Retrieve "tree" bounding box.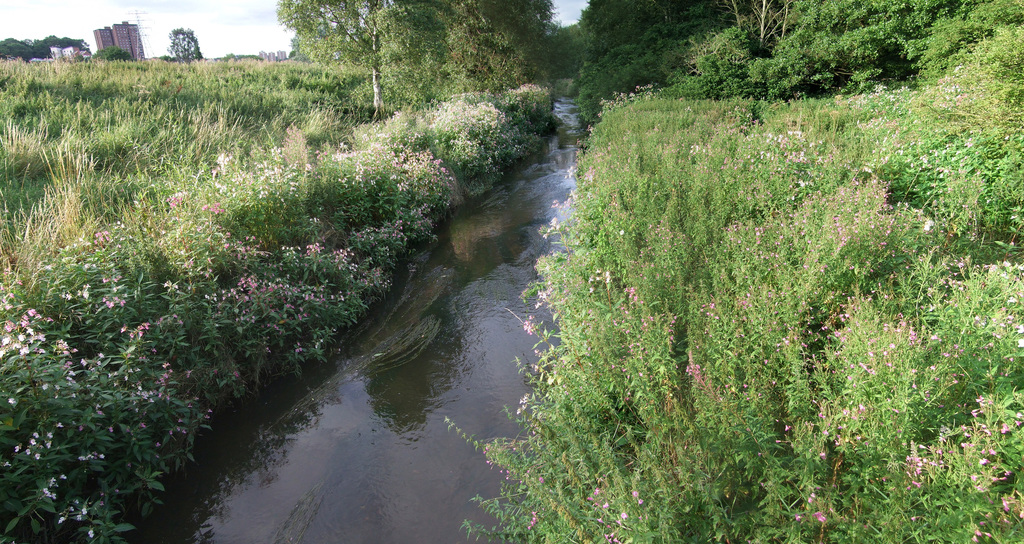
Bounding box: rect(573, 0, 730, 109).
